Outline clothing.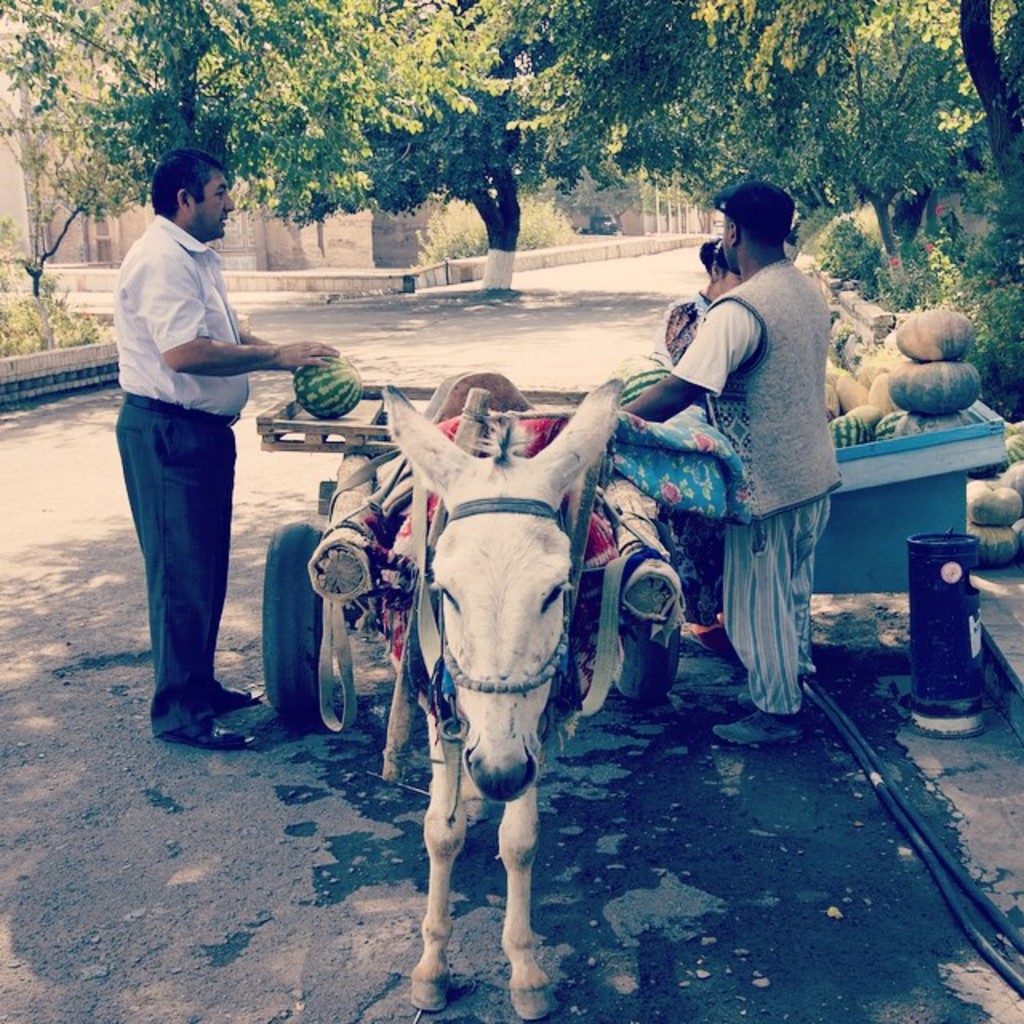
Outline: [118, 210, 259, 747].
